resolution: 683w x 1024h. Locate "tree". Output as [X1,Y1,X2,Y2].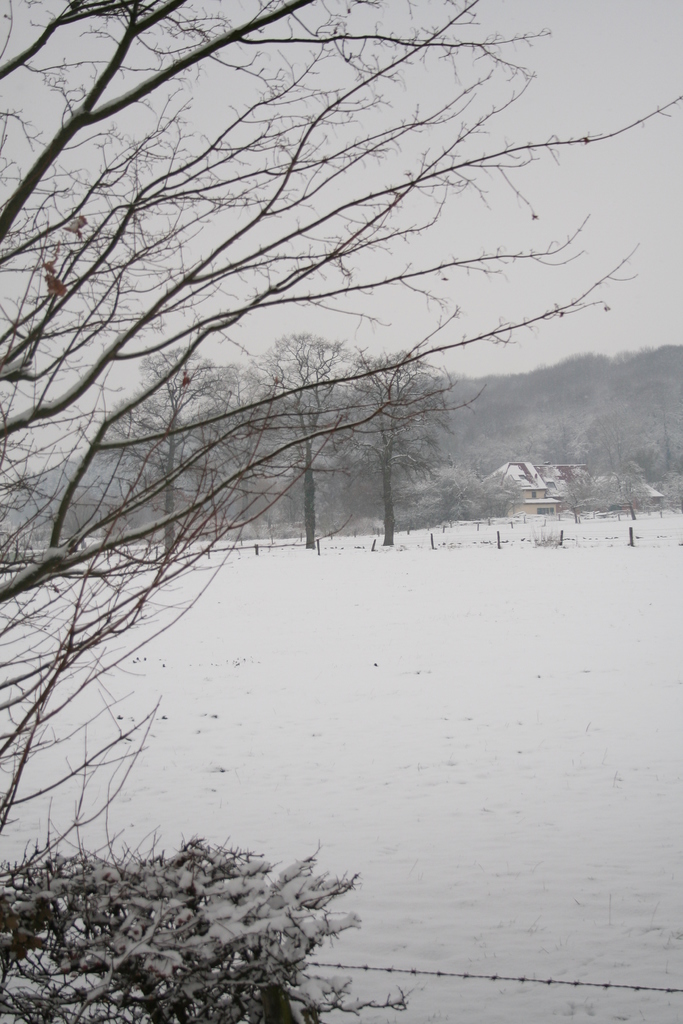
[81,350,234,554].
